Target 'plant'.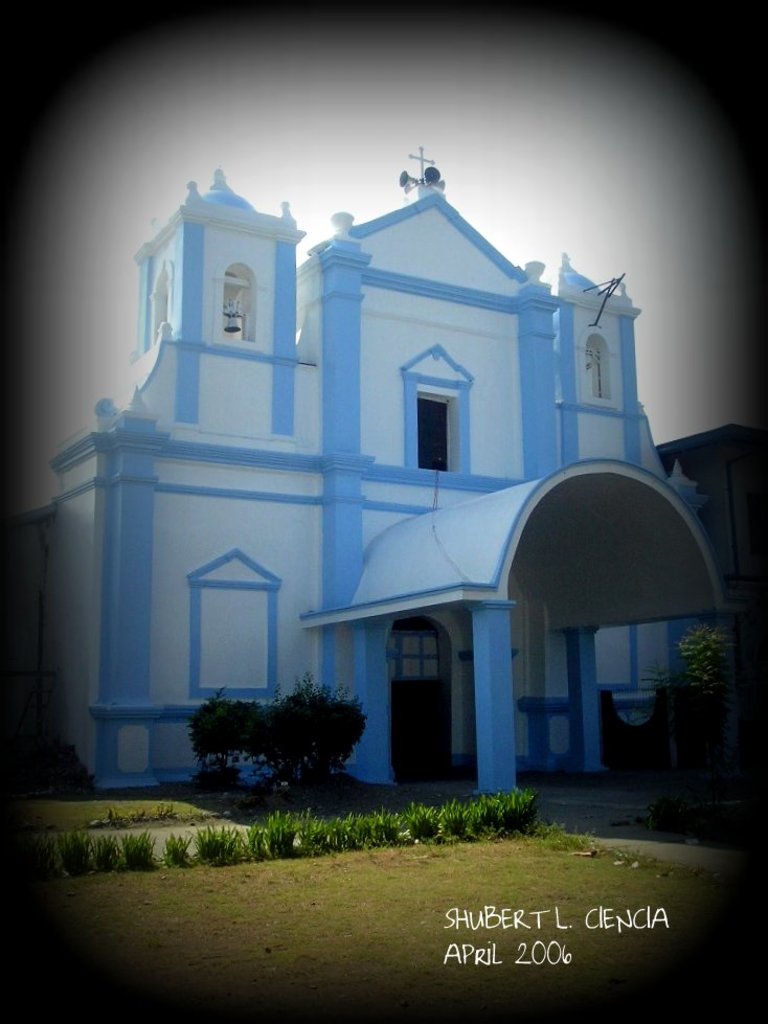
Target region: Rect(188, 824, 264, 871).
